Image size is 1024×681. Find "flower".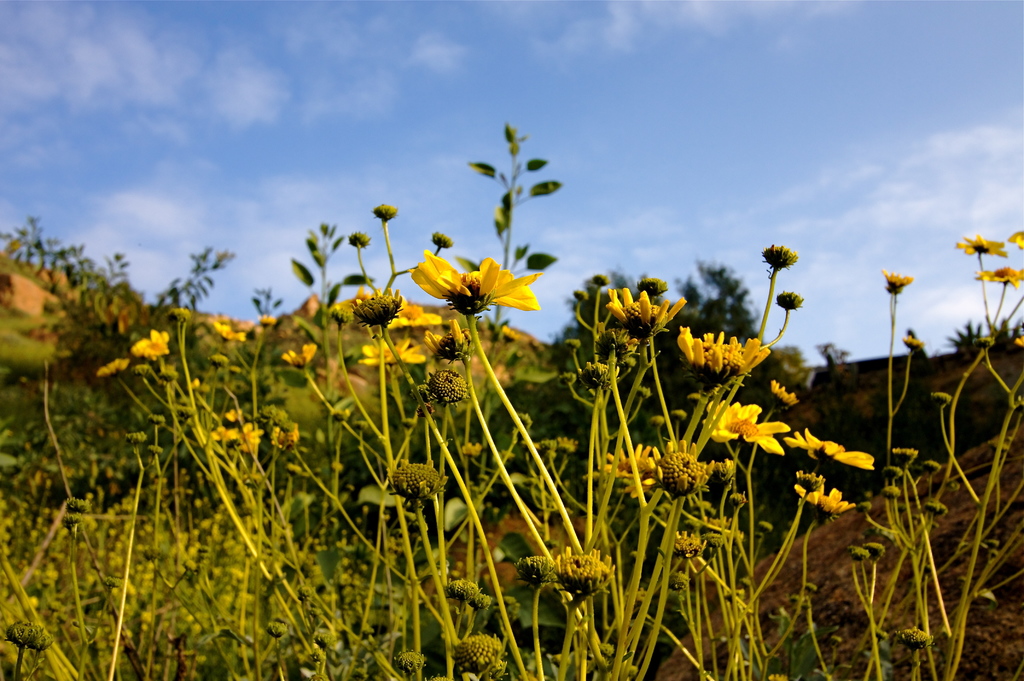
box(678, 331, 770, 382).
